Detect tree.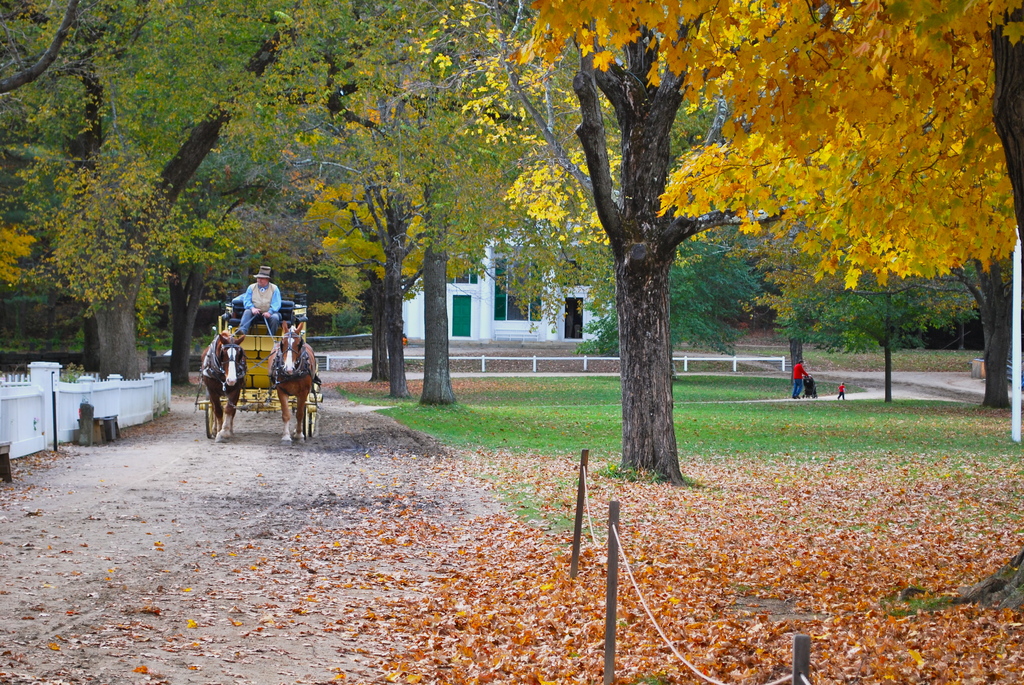
Detected at bbox(515, 0, 1012, 482).
